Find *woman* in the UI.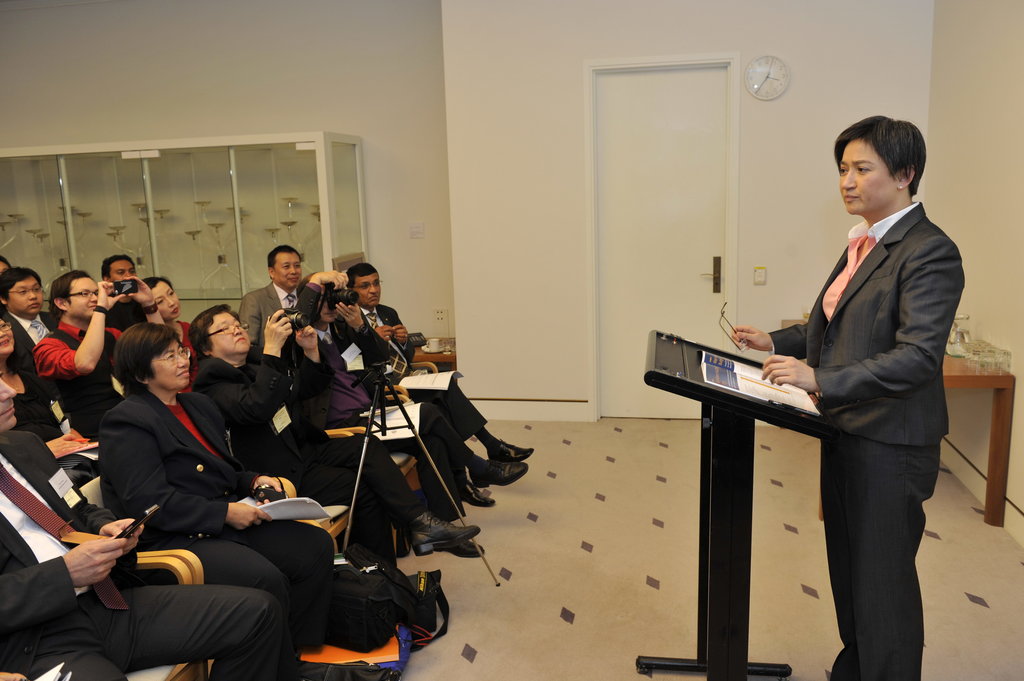
UI element at (189, 300, 483, 570).
